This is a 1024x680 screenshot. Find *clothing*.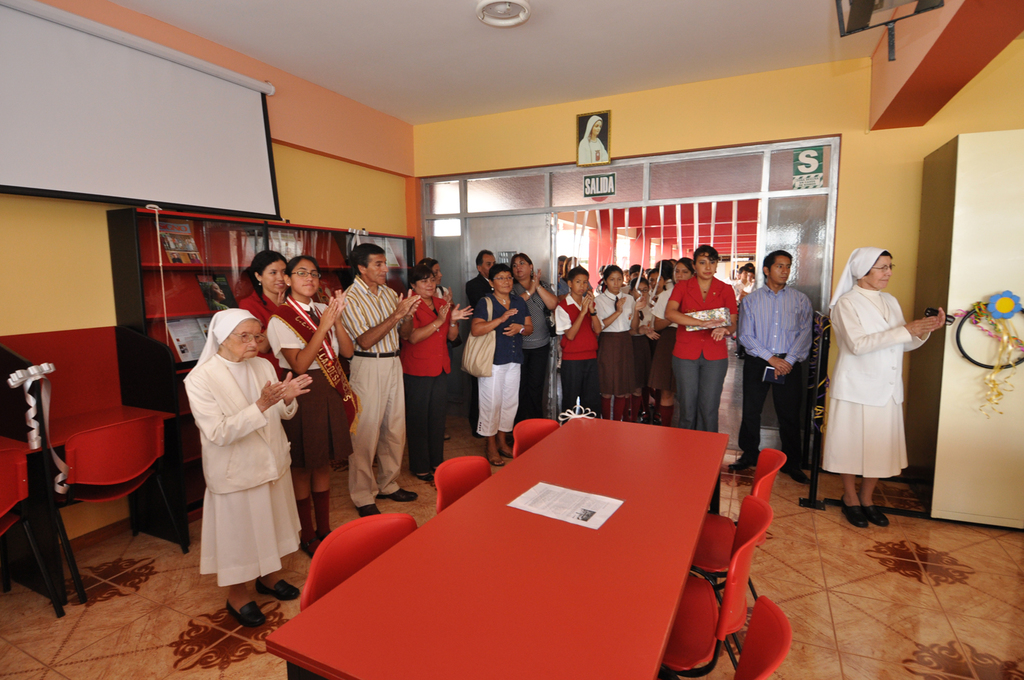
Bounding box: (x1=550, y1=291, x2=601, y2=410).
